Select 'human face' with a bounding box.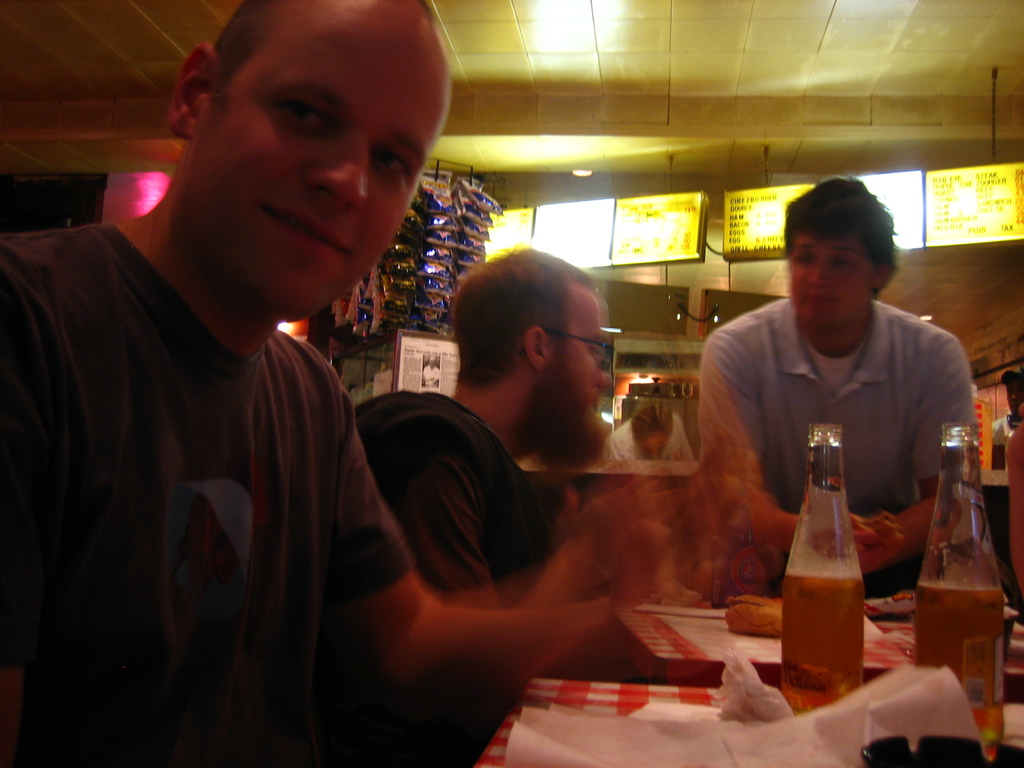
select_region(636, 430, 671, 460).
